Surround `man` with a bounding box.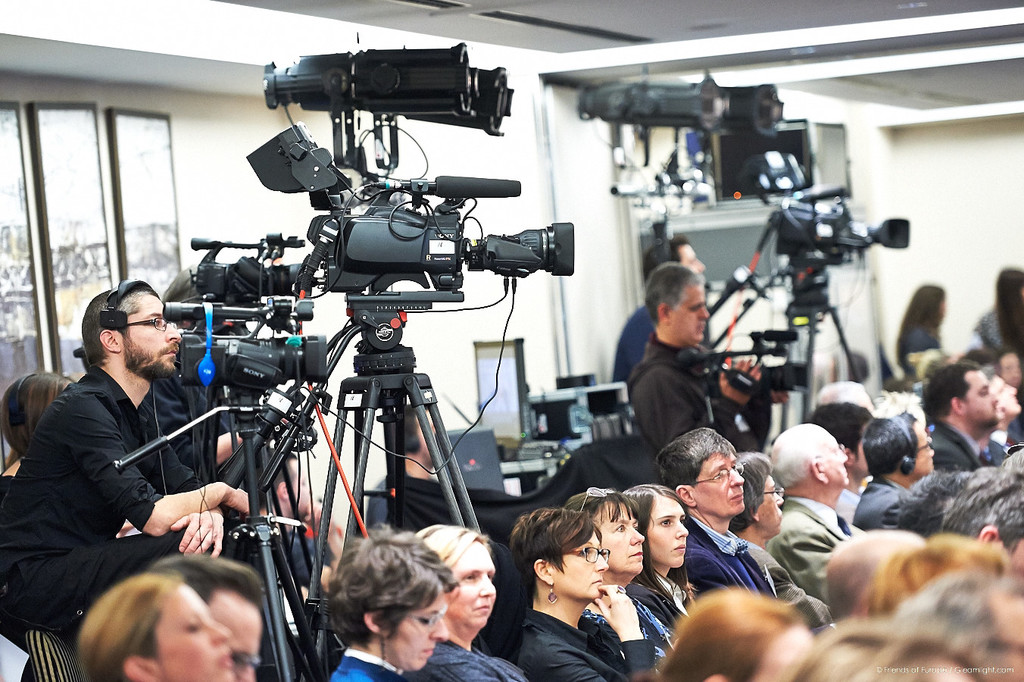
l=15, t=255, r=207, b=657.
